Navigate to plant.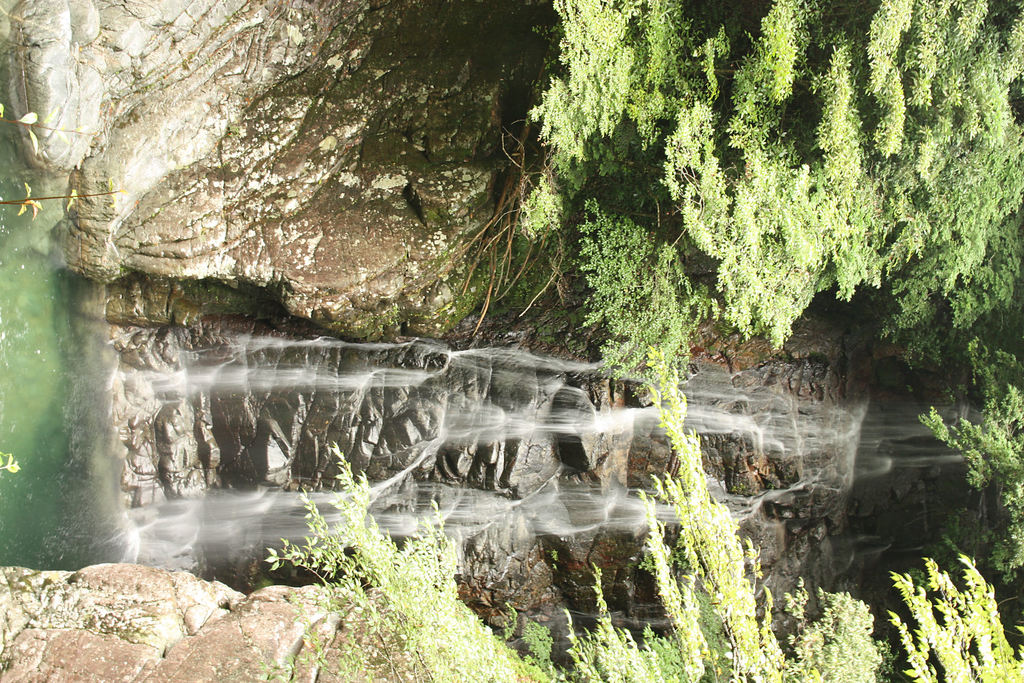
Navigation target: select_region(0, 452, 19, 474).
